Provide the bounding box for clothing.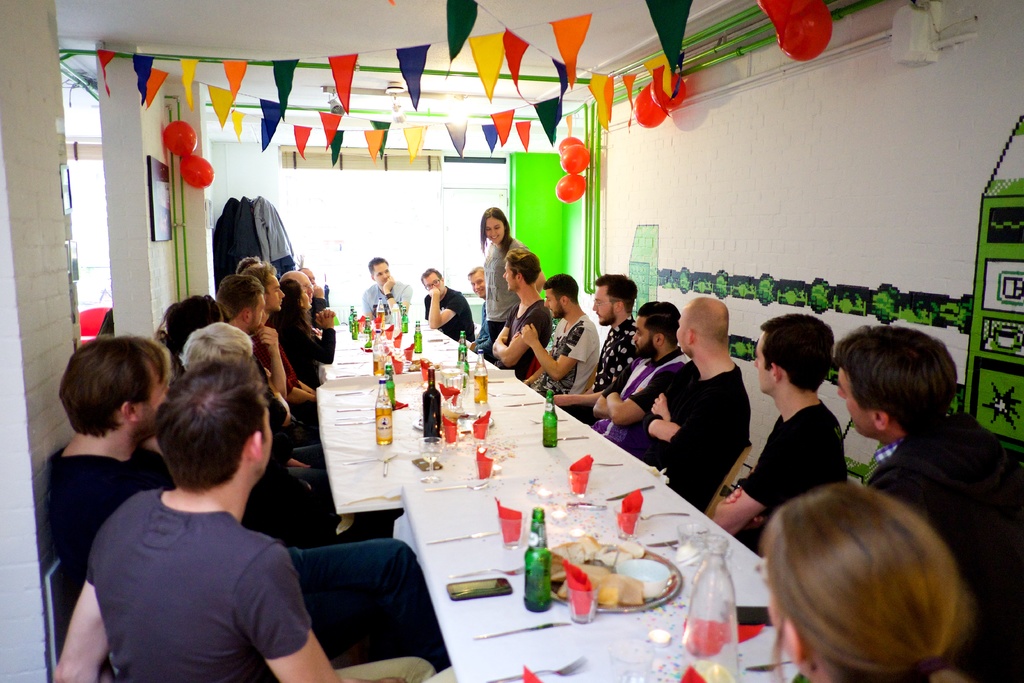
617:364:752:513.
